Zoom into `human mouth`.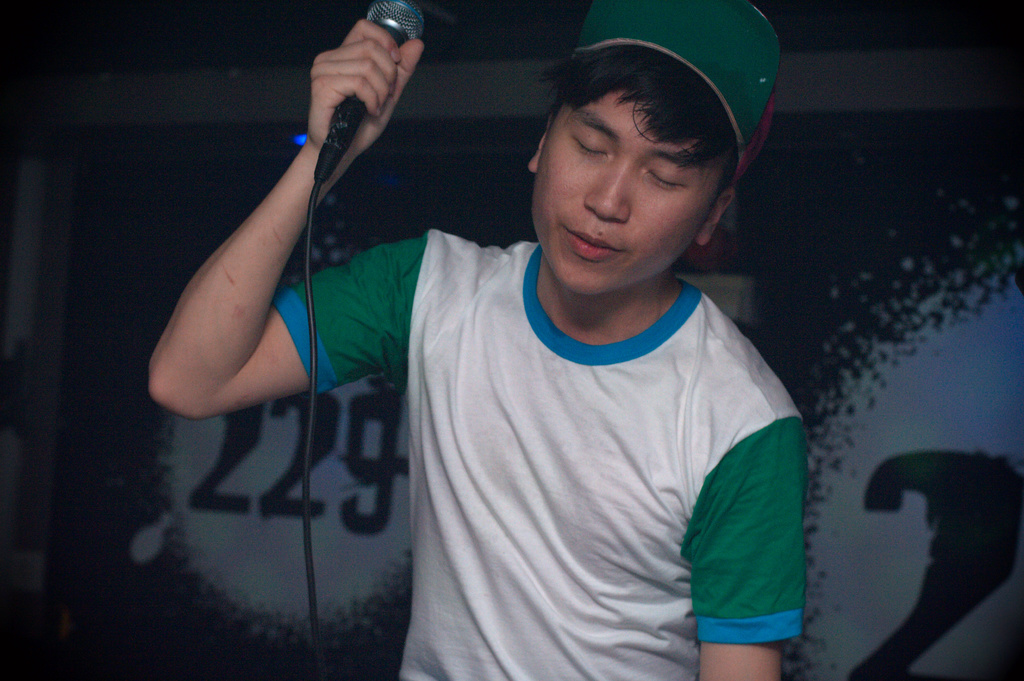
Zoom target: (561,225,619,259).
